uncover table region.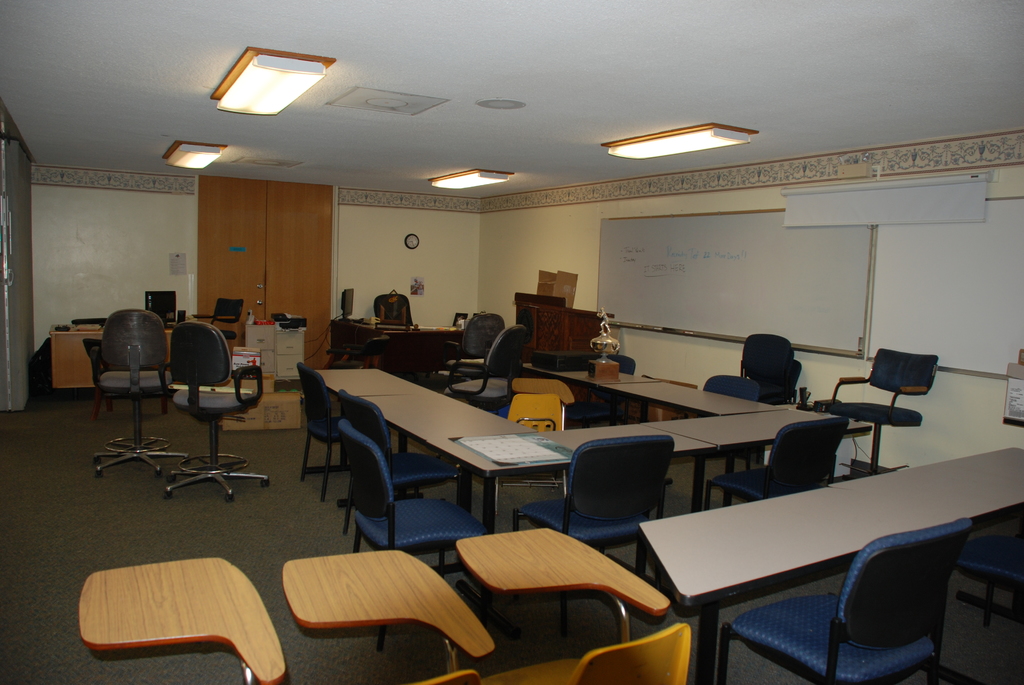
Uncovered: 309:358:554:567.
